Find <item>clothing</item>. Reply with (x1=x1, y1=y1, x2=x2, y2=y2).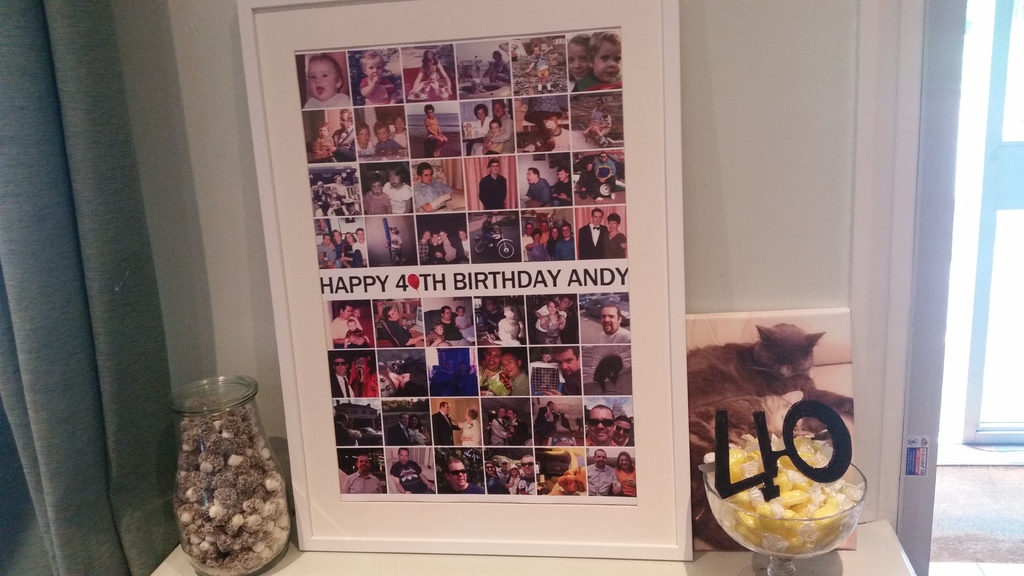
(x1=489, y1=415, x2=509, y2=445).
